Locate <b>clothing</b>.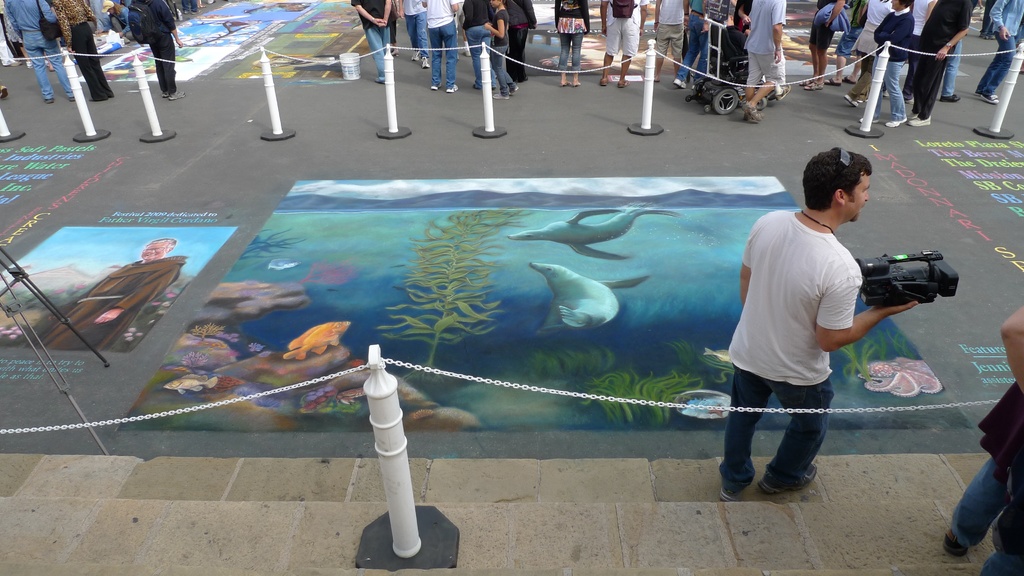
Bounding box: detection(678, 0, 717, 80).
